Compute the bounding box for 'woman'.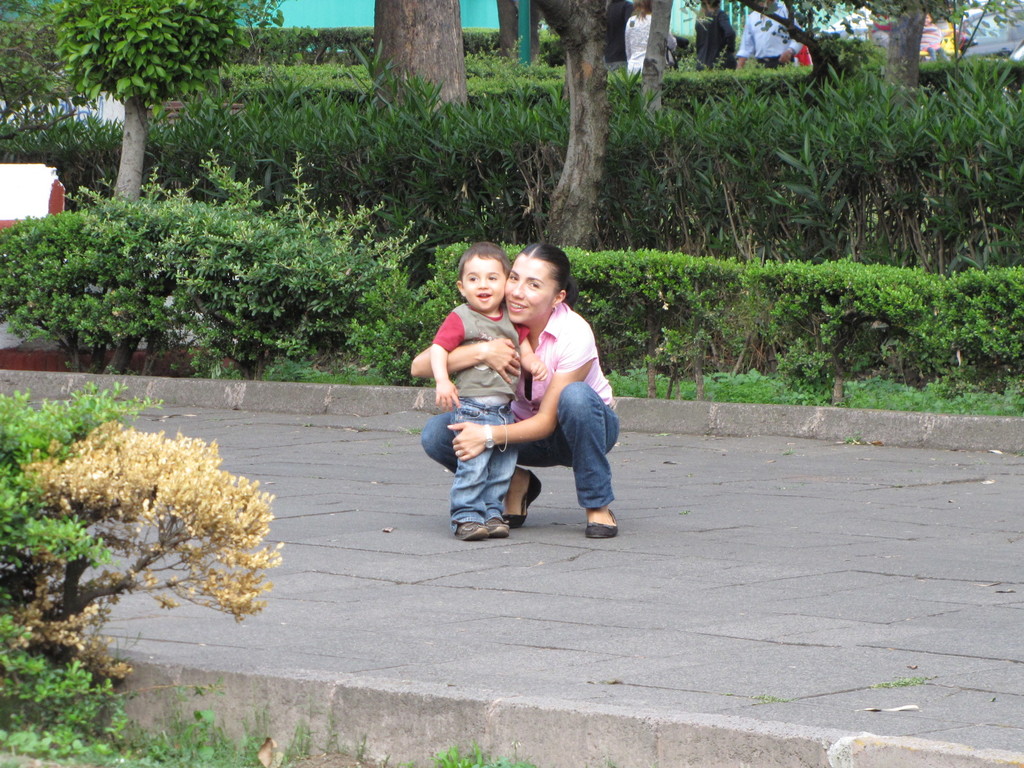
x1=420 y1=248 x2=623 y2=561.
